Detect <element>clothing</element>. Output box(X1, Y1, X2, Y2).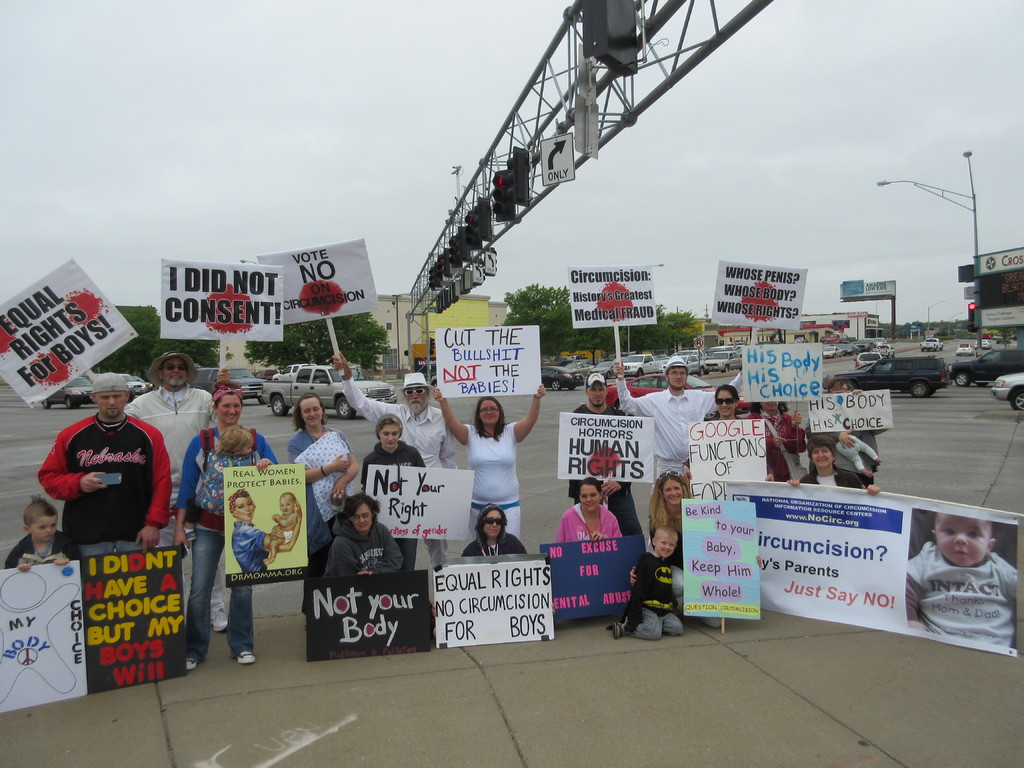
box(24, 426, 288, 536).
